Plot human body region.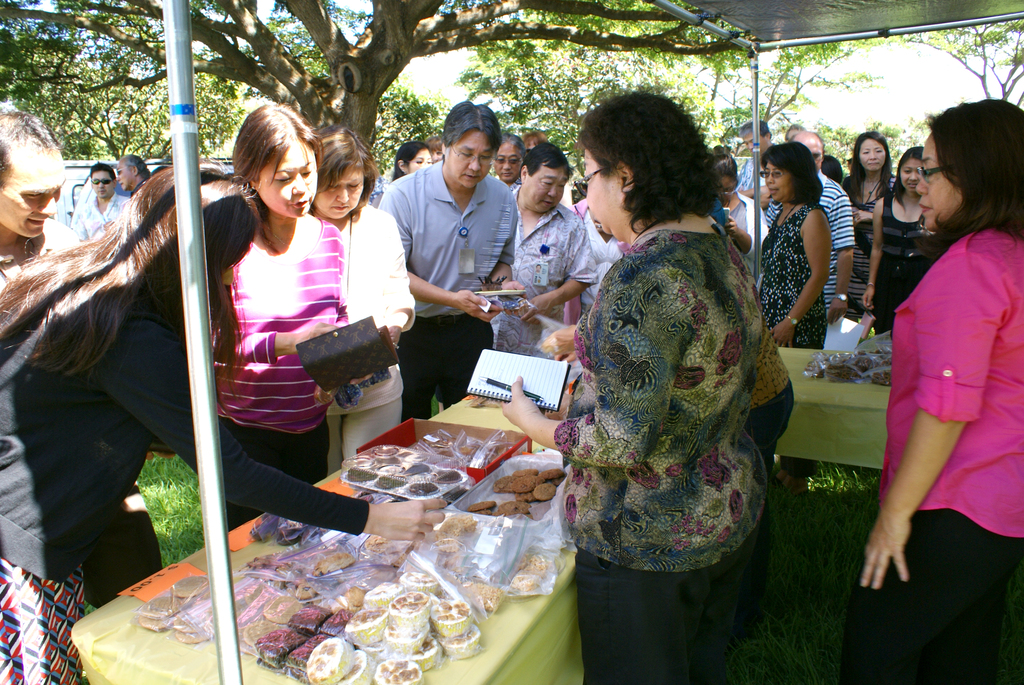
Plotted at <bbox>0, 96, 88, 284</bbox>.
